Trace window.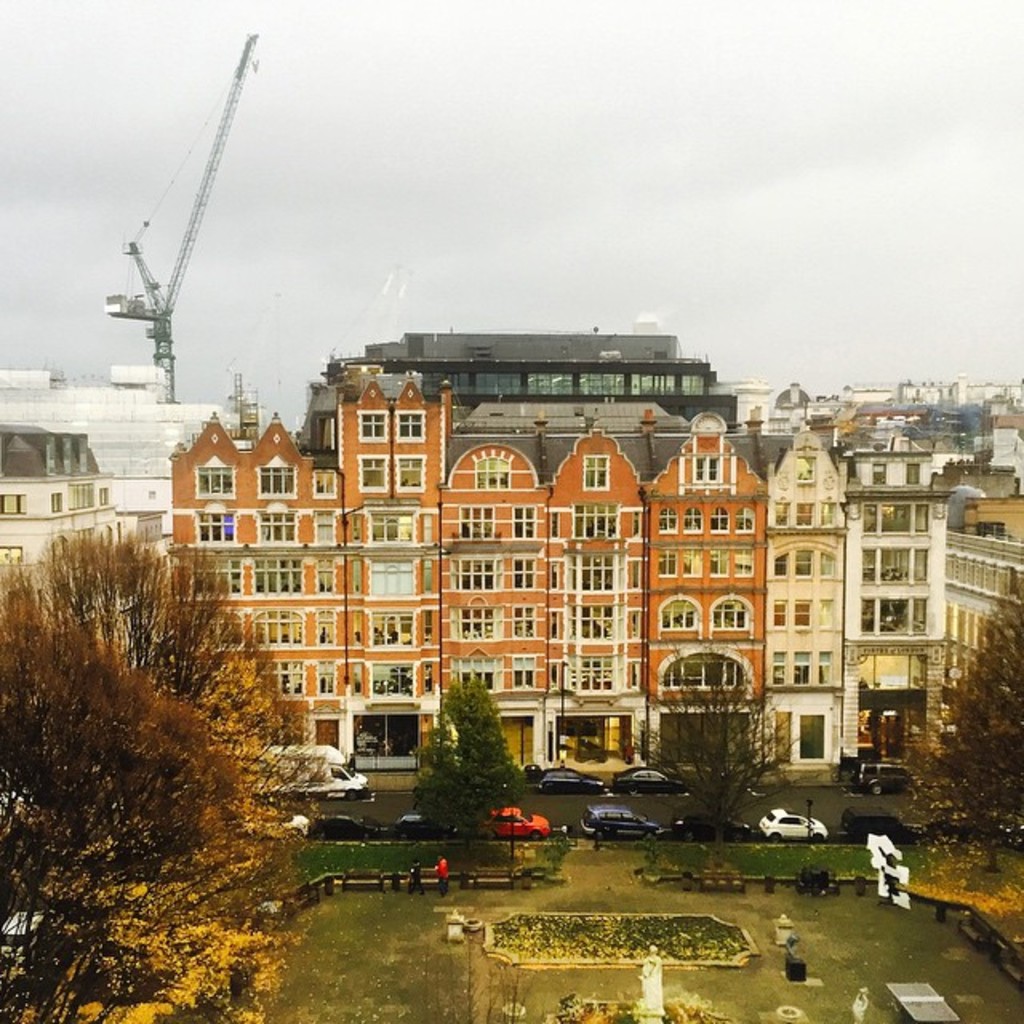
Traced to 507:597:544:650.
